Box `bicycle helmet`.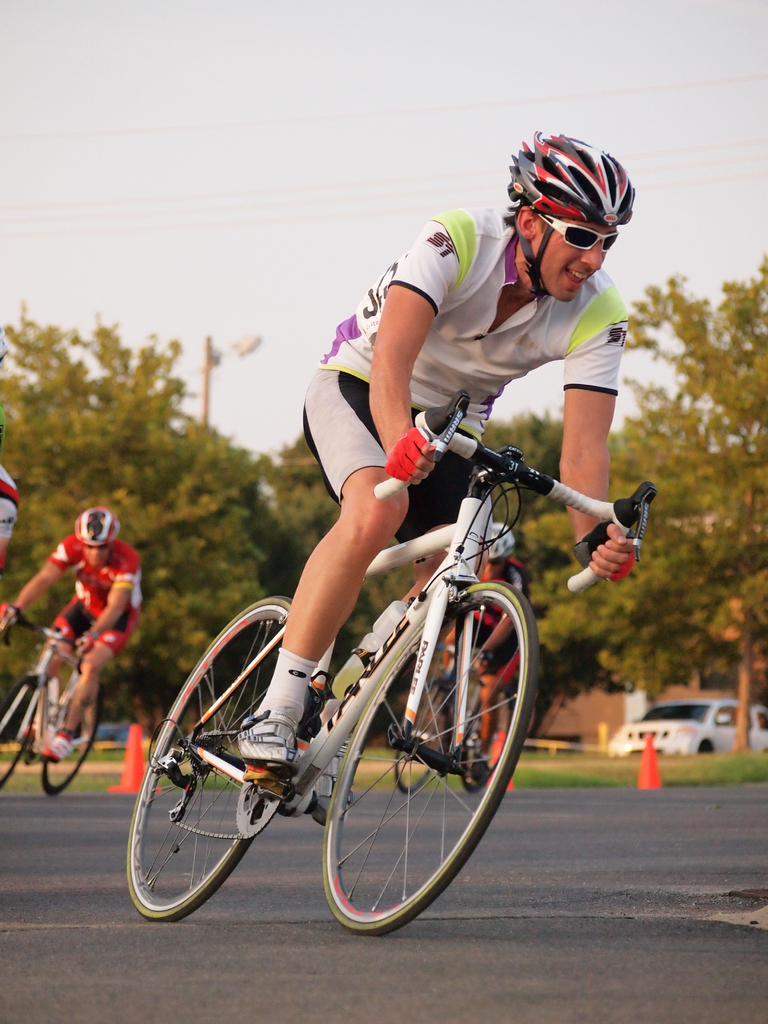
(509,127,635,293).
